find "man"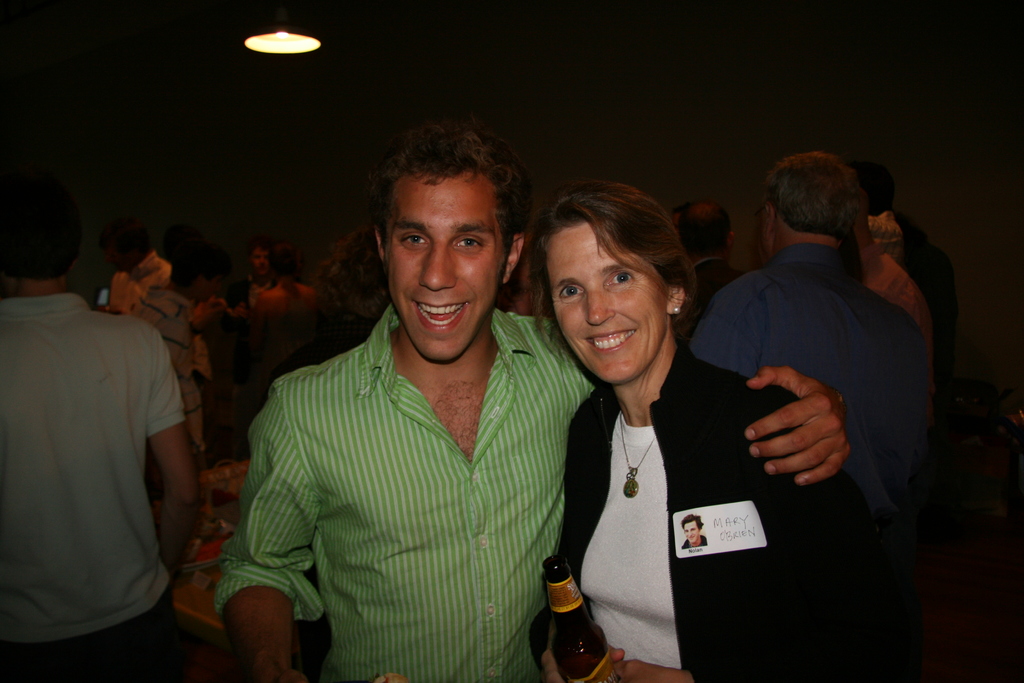
(x1=246, y1=247, x2=274, y2=304)
